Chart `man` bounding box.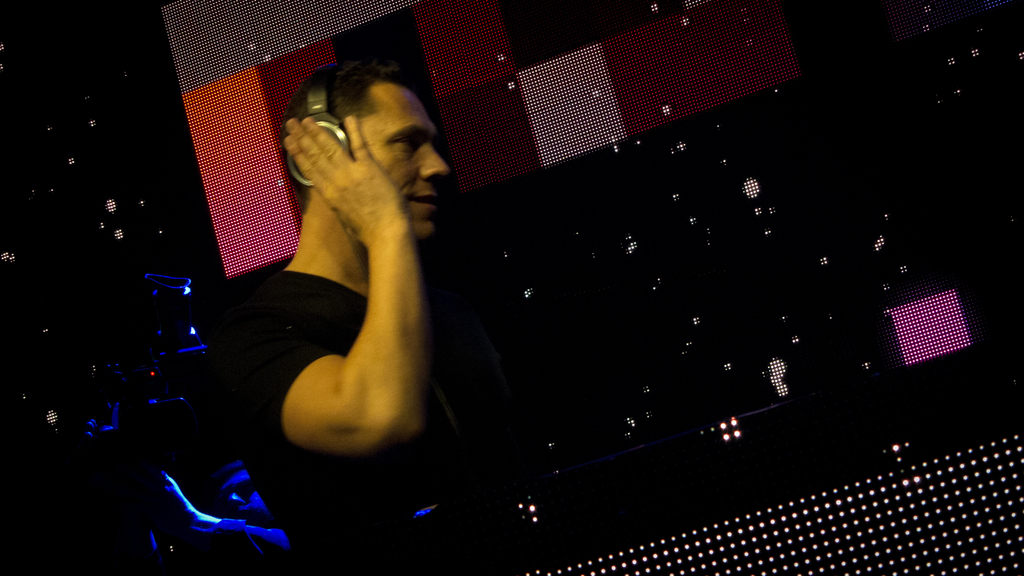
Charted: [195,47,506,517].
